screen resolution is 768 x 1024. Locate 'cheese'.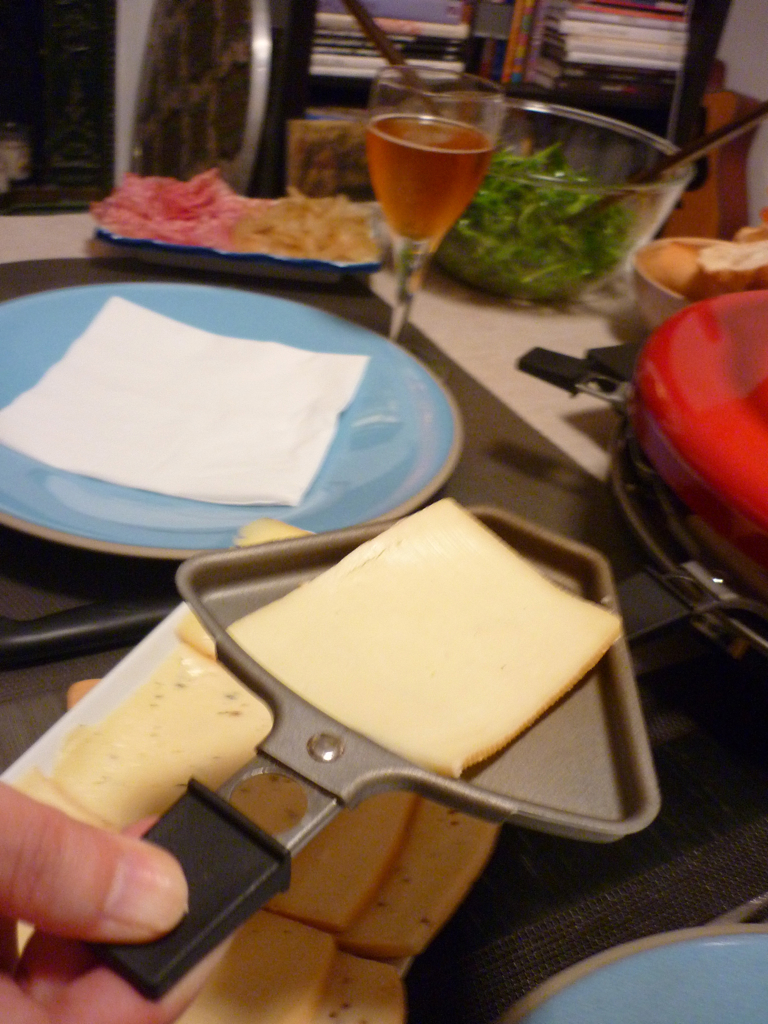
(227,490,628,770).
